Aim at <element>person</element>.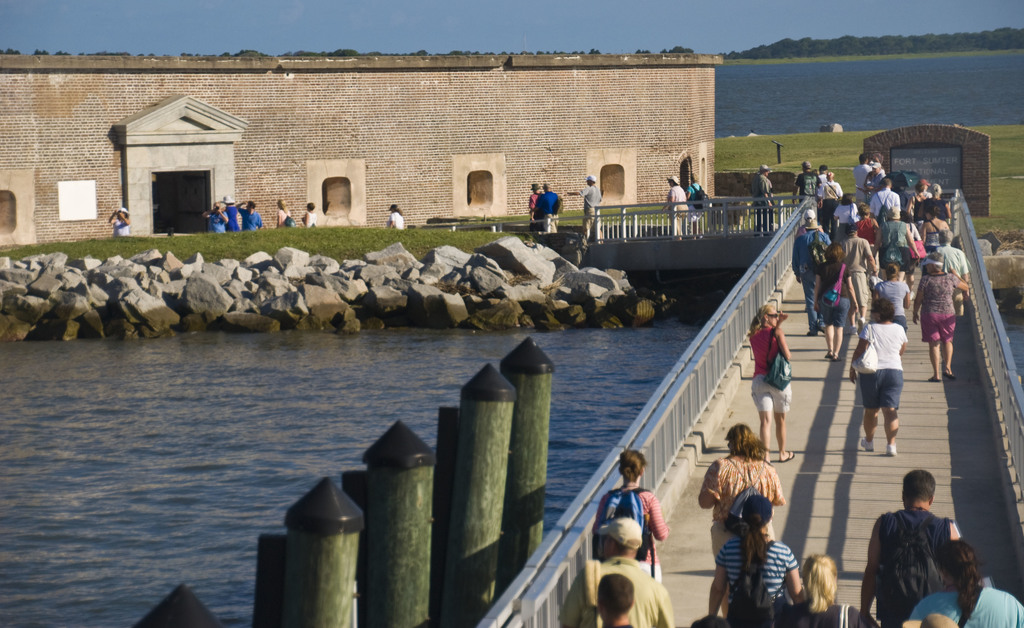
Aimed at [788,558,874,627].
